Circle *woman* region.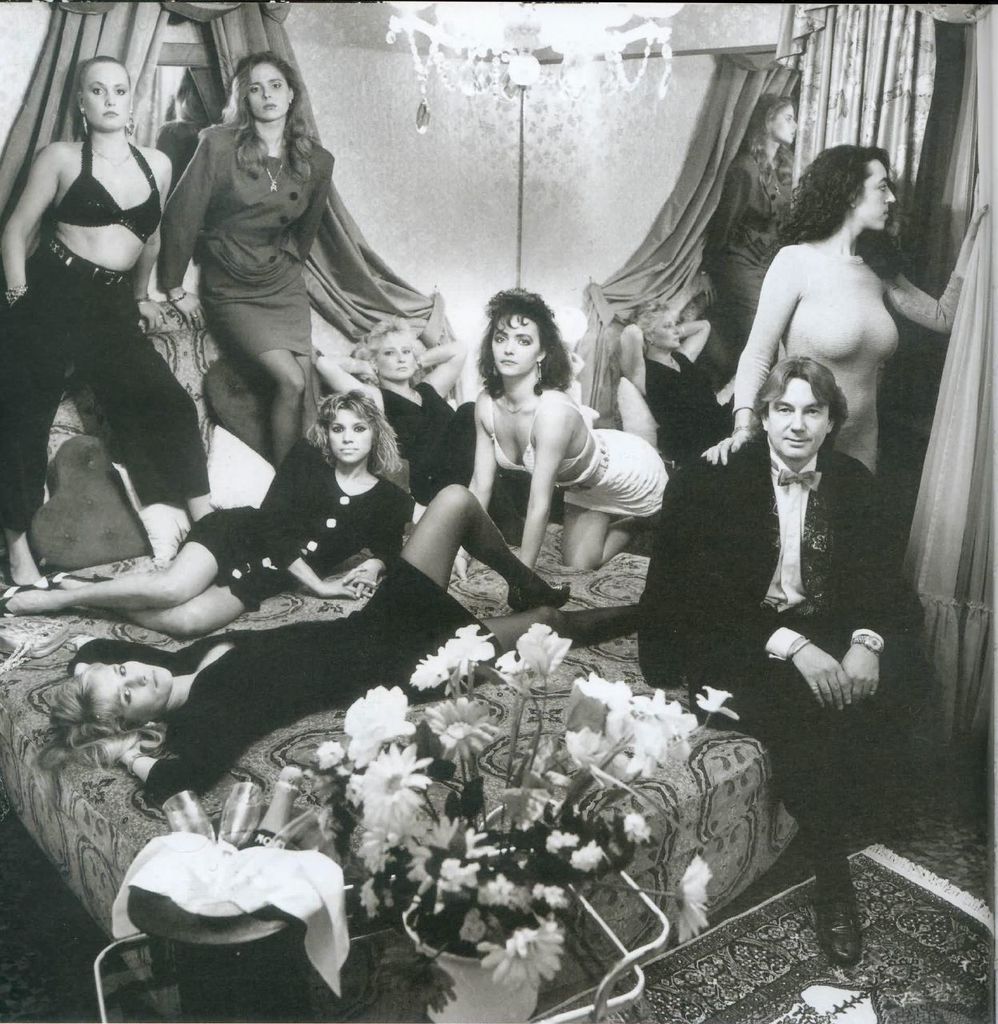
Region: (312, 304, 579, 556).
